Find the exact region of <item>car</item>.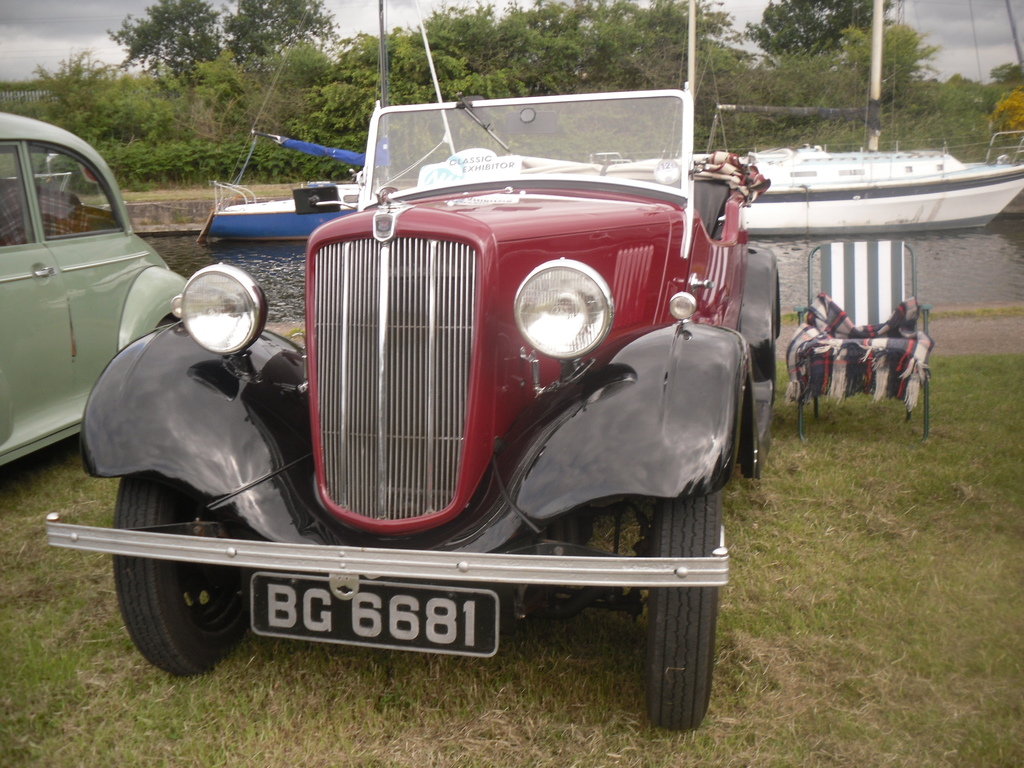
Exact region: <bbox>0, 105, 188, 463</bbox>.
